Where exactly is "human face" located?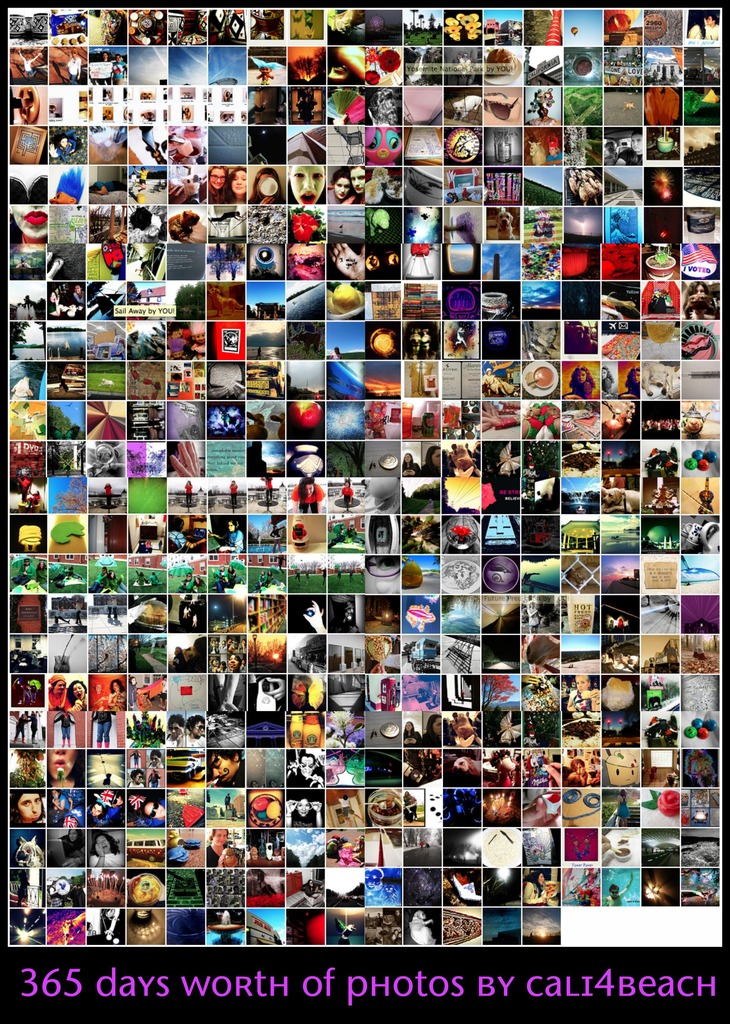
Its bounding box is select_region(92, 804, 101, 815).
